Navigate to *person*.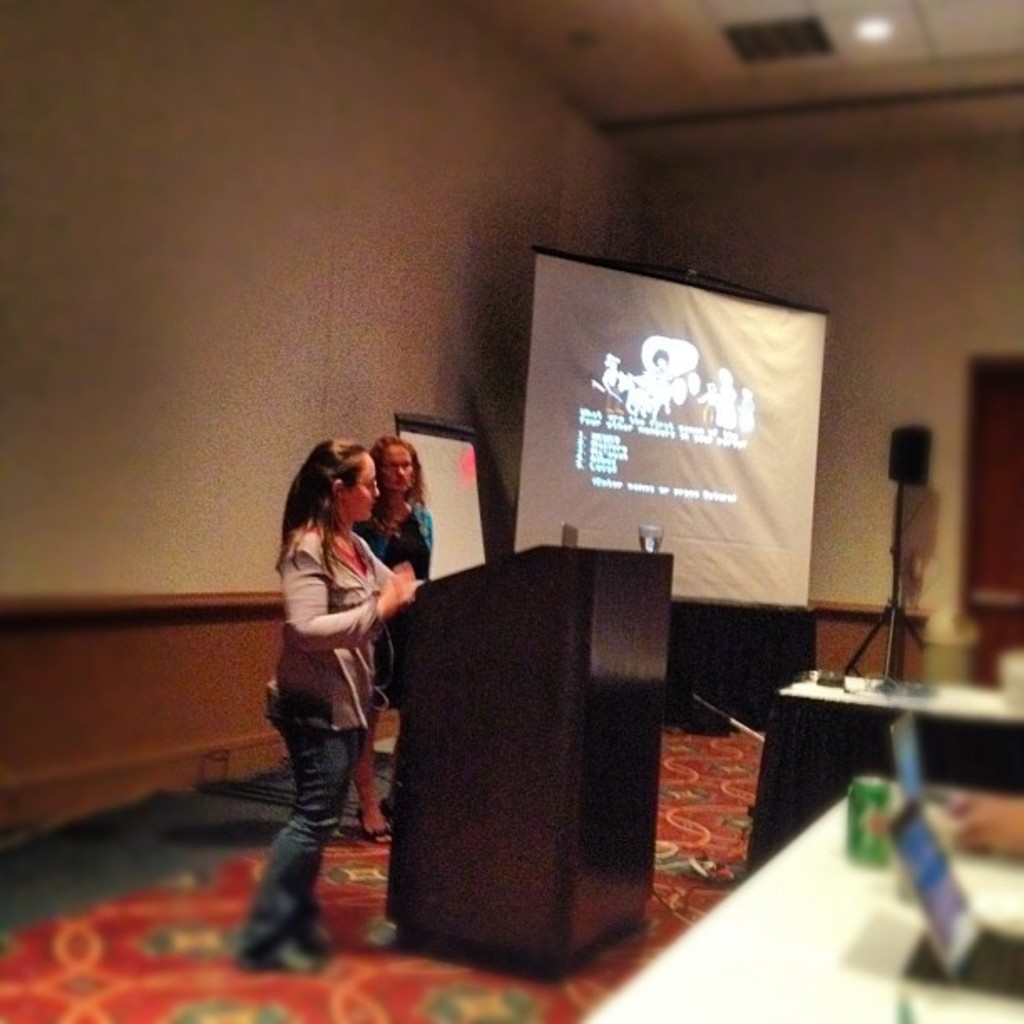
Navigation target: select_region(321, 432, 438, 842).
